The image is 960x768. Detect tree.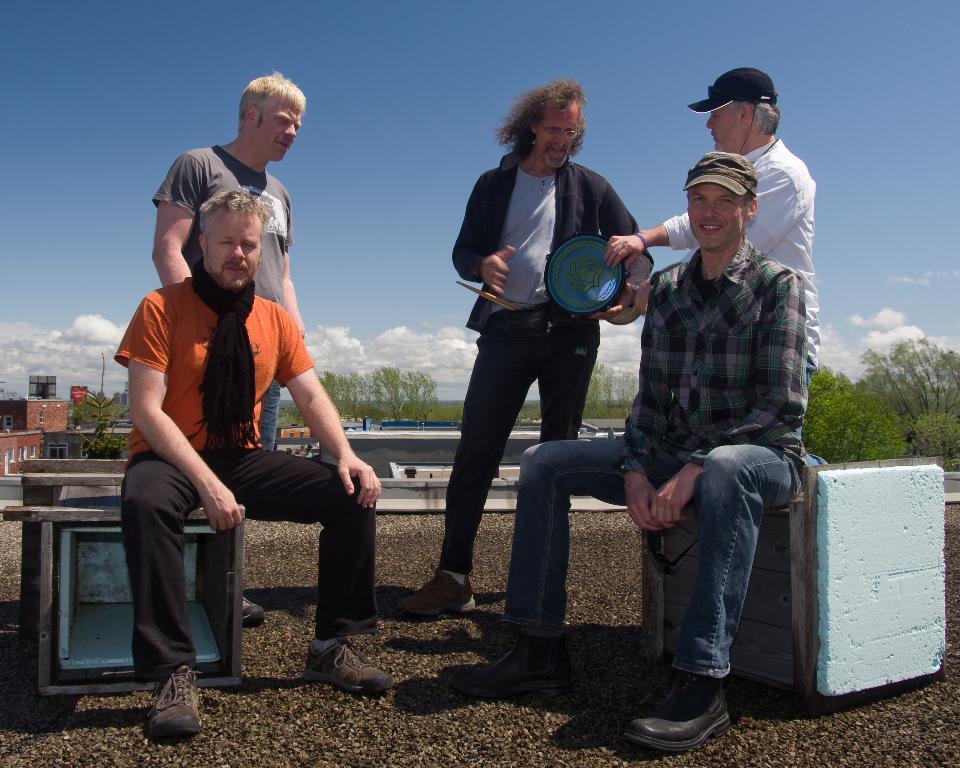
Detection: BBox(584, 365, 644, 421).
